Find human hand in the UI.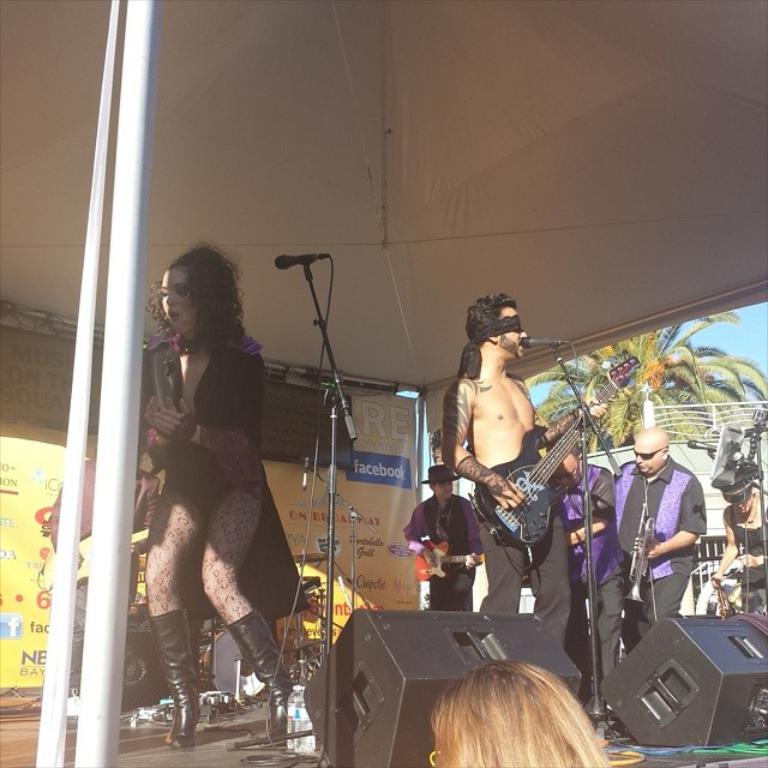
UI element at <region>488, 478, 526, 510</region>.
